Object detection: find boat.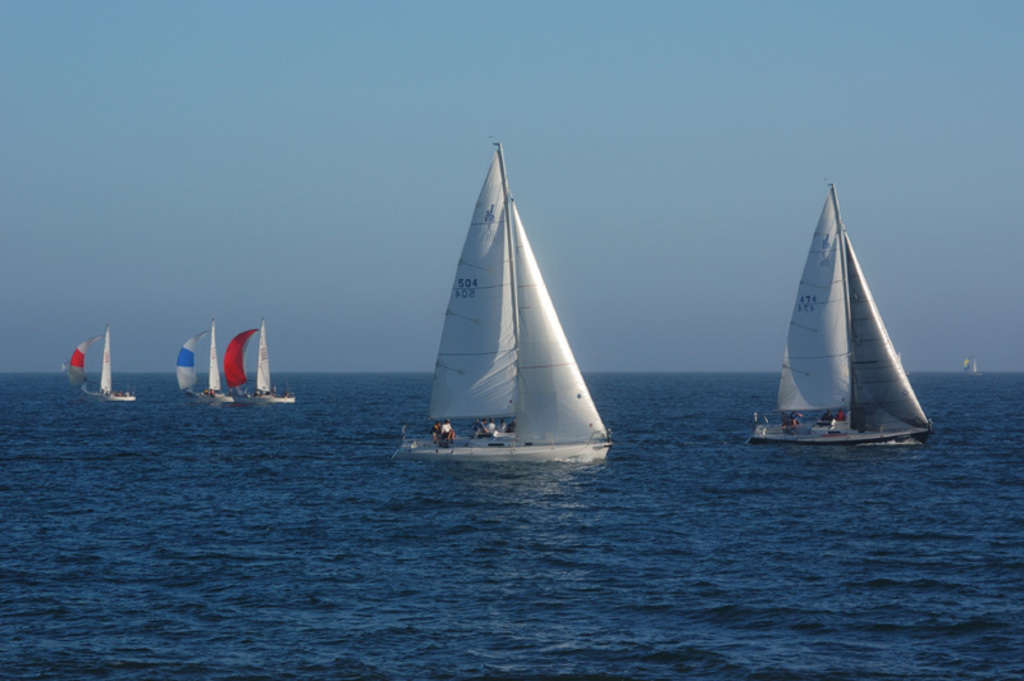
bbox=(406, 147, 631, 472).
